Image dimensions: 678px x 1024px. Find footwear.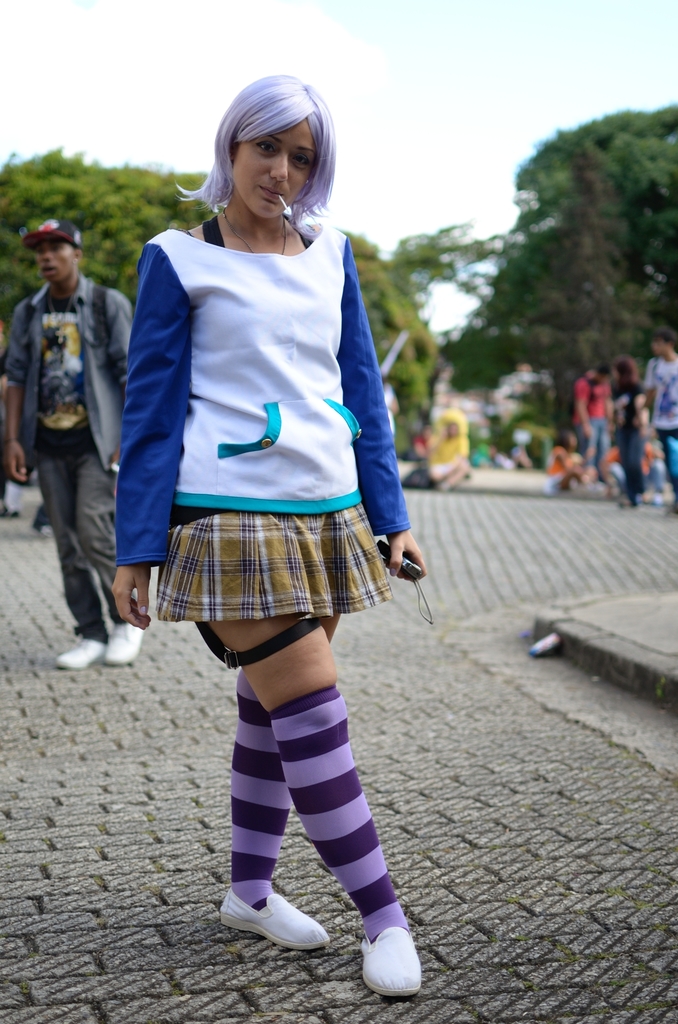
bbox(358, 932, 427, 998).
